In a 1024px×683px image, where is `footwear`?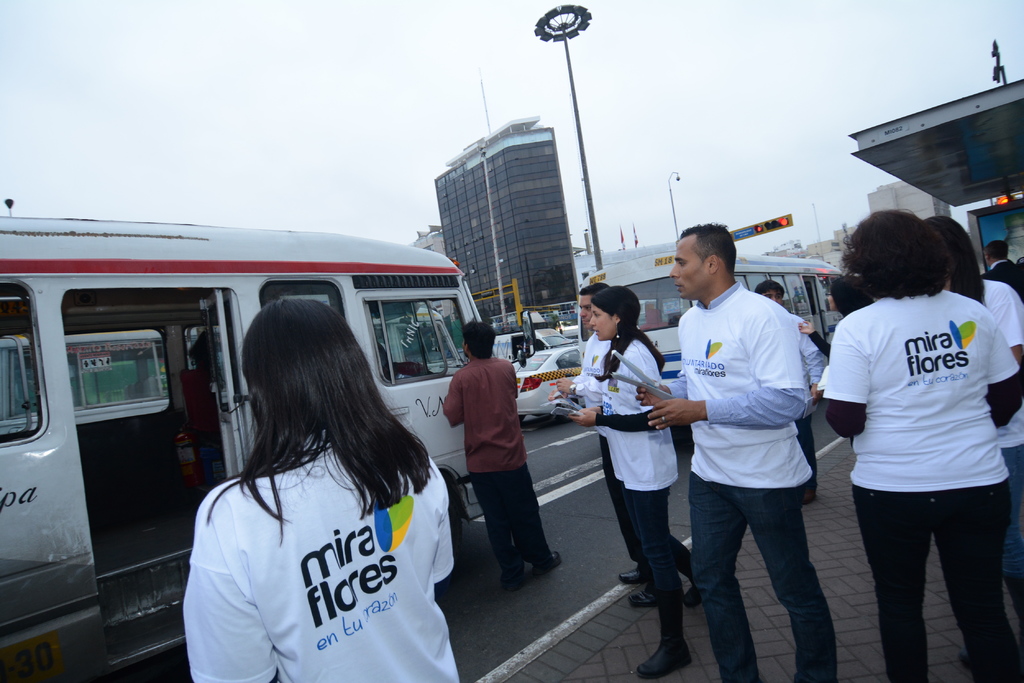
685 558 697 606.
